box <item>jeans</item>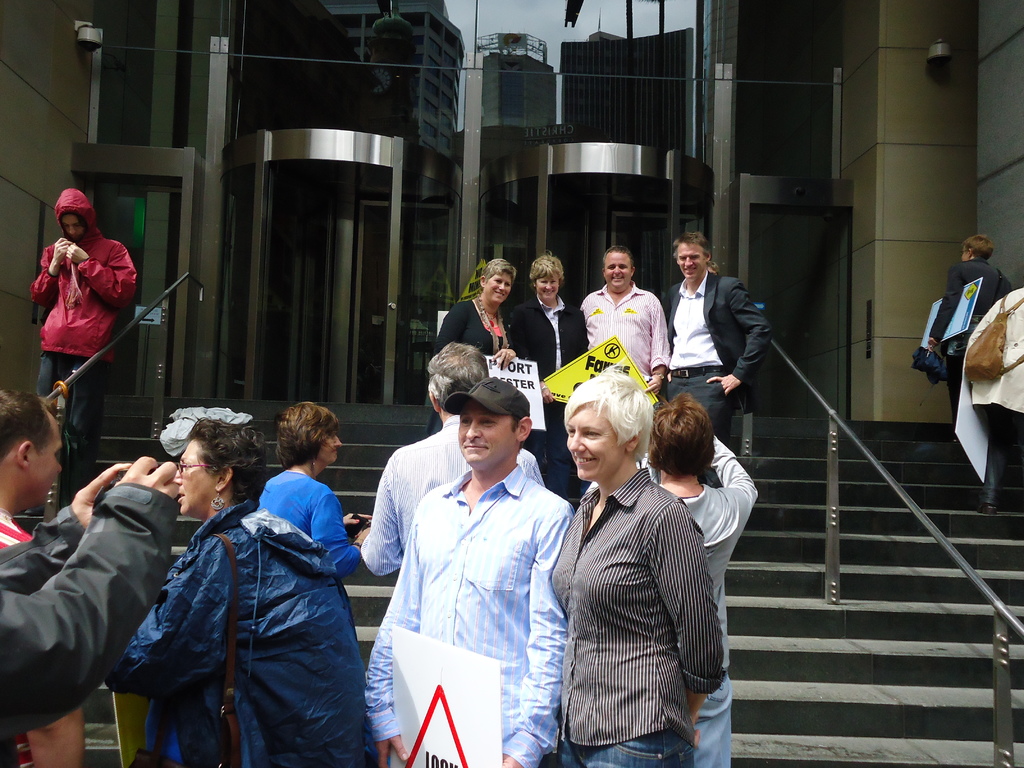
region(35, 348, 110, 484)
